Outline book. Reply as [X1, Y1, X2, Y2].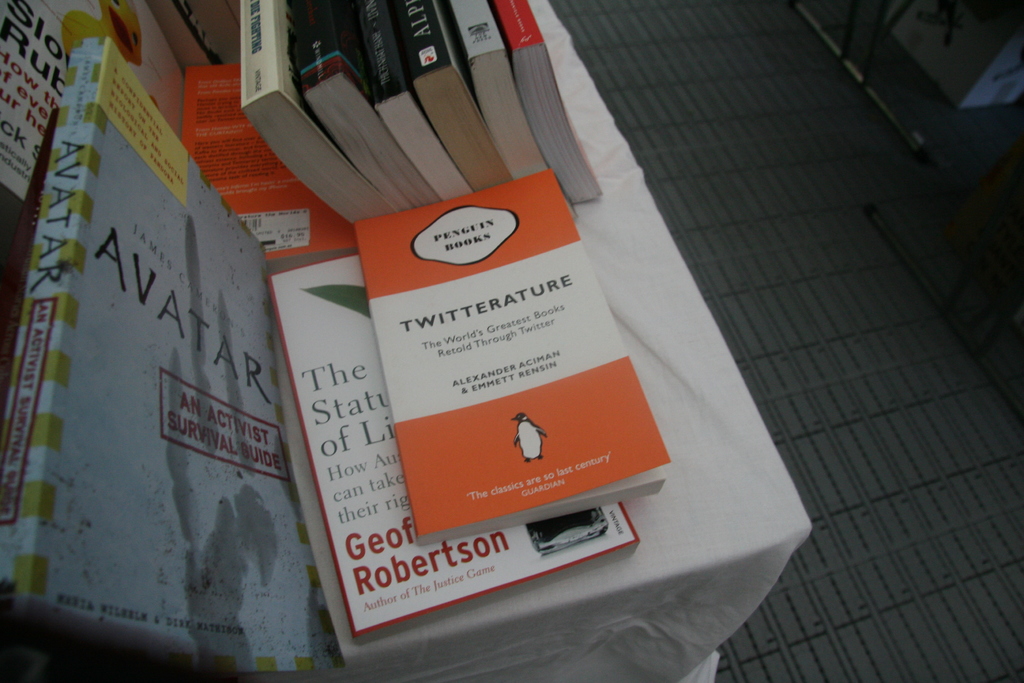
[436, 0, 572, 222].
